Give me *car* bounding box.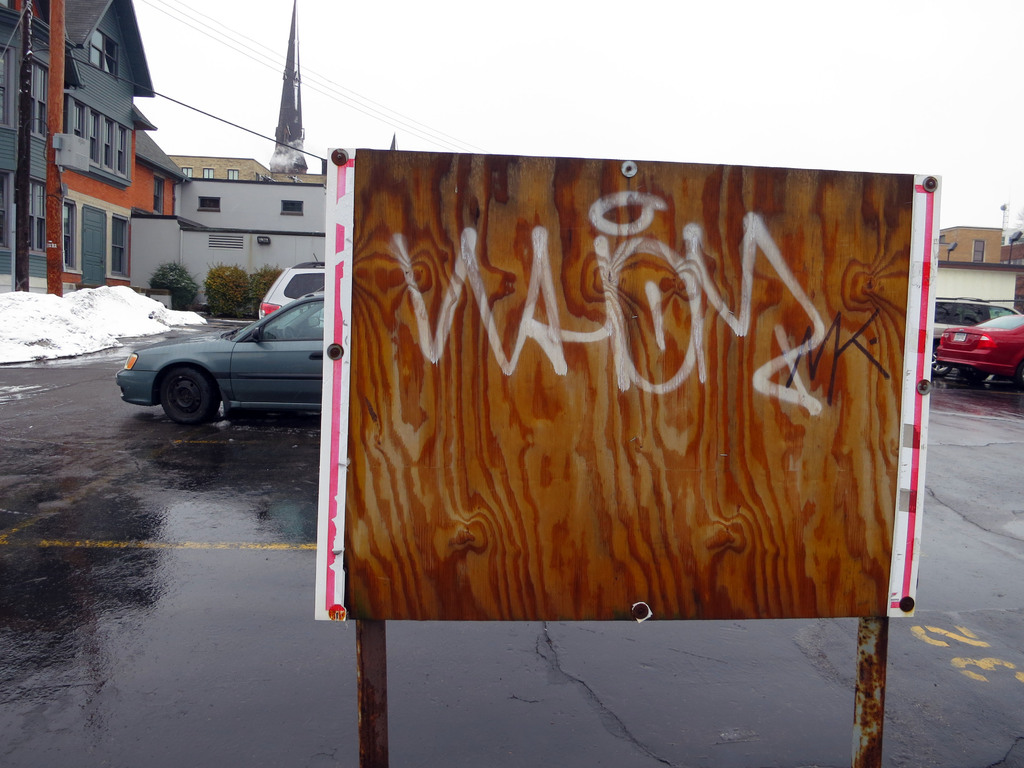
l=257, t=254, r=332, b=318.
